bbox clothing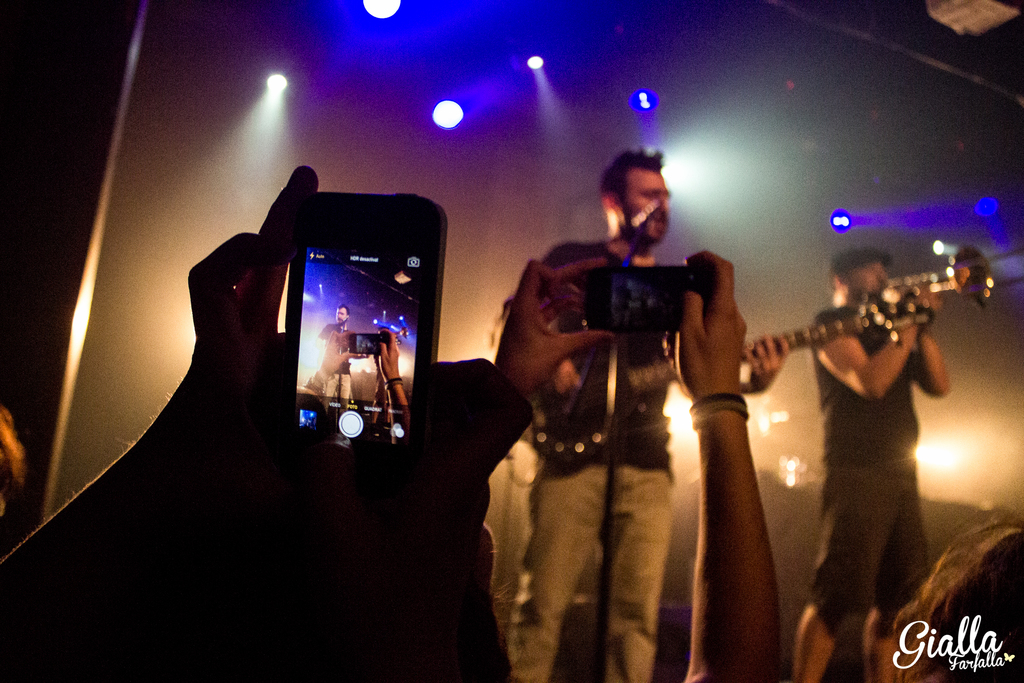
pyautogui.locateOnScreen(319, 323, 355, 400)
